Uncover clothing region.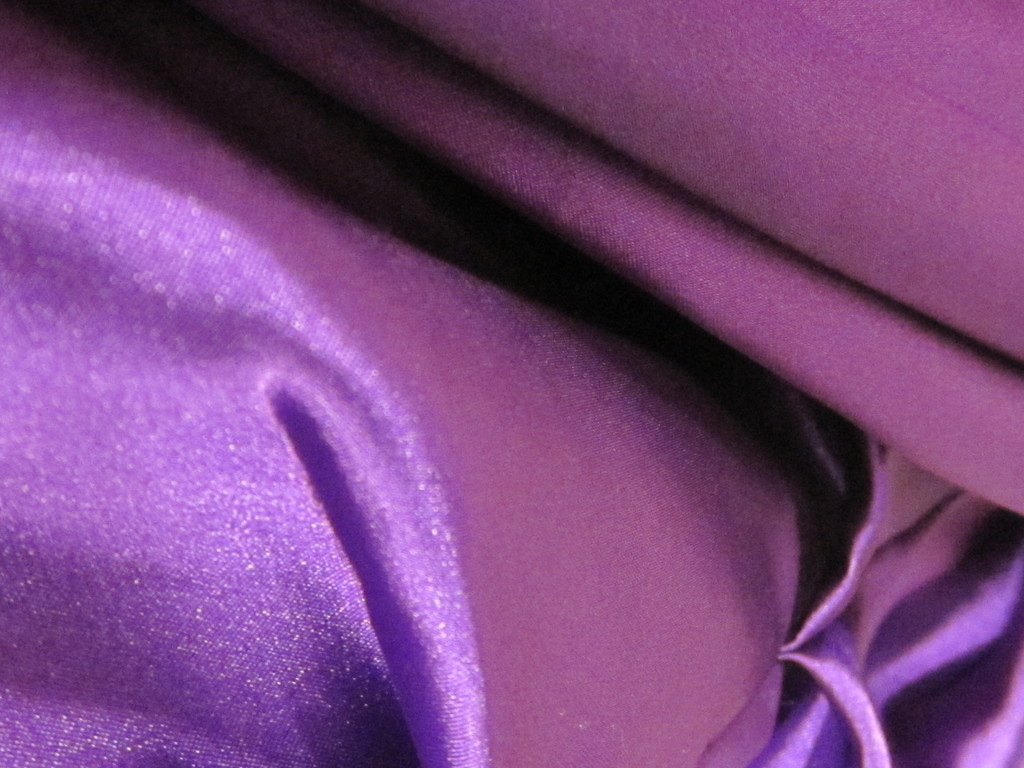
Uncovered: 0/95/496/767.
